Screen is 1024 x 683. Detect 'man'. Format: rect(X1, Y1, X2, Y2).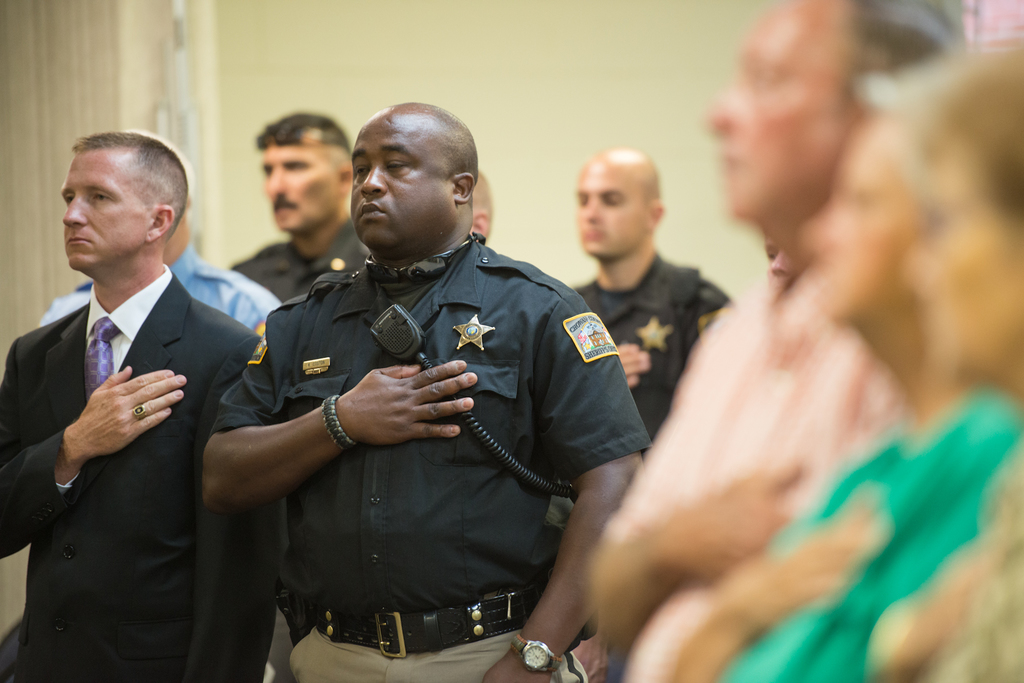
rect(38, 147, 273, 341).
